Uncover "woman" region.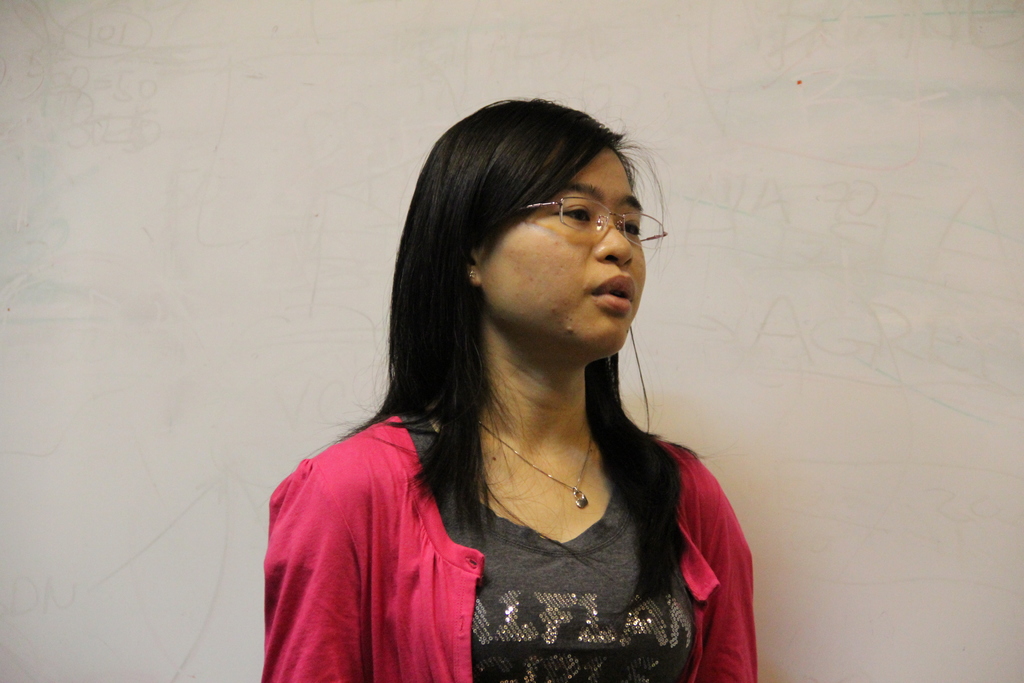
Uncovered: crop(267, 94, 771, 682).
